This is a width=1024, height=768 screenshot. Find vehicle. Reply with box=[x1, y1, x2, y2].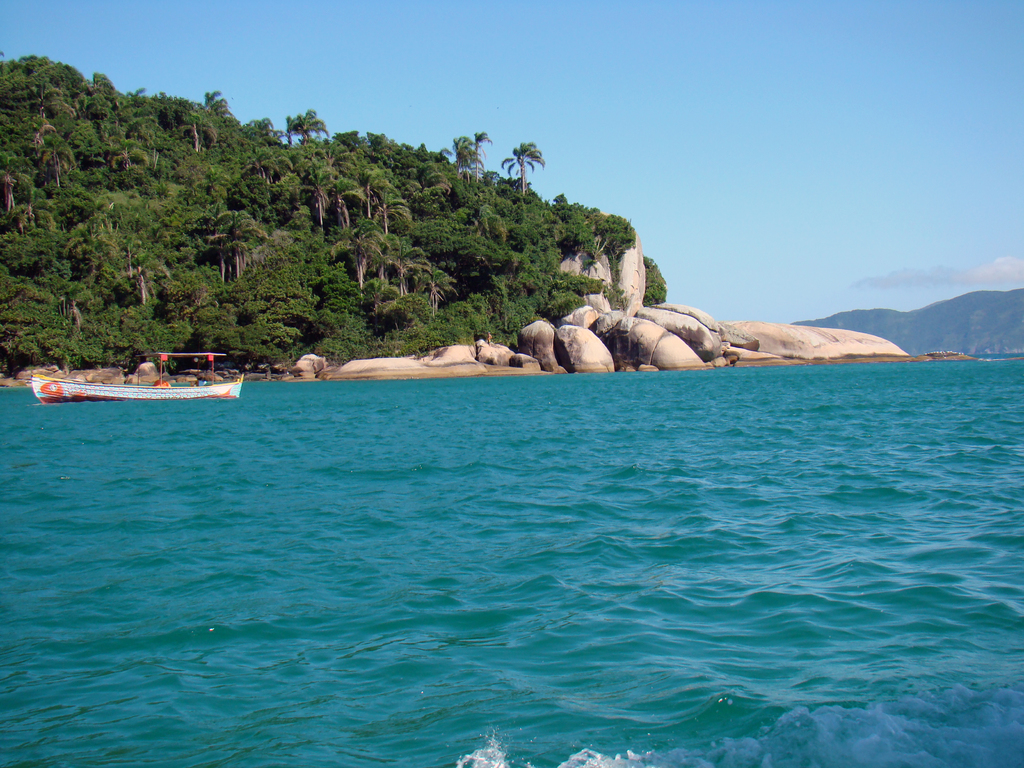
box=[35, 344, 273, 404].
